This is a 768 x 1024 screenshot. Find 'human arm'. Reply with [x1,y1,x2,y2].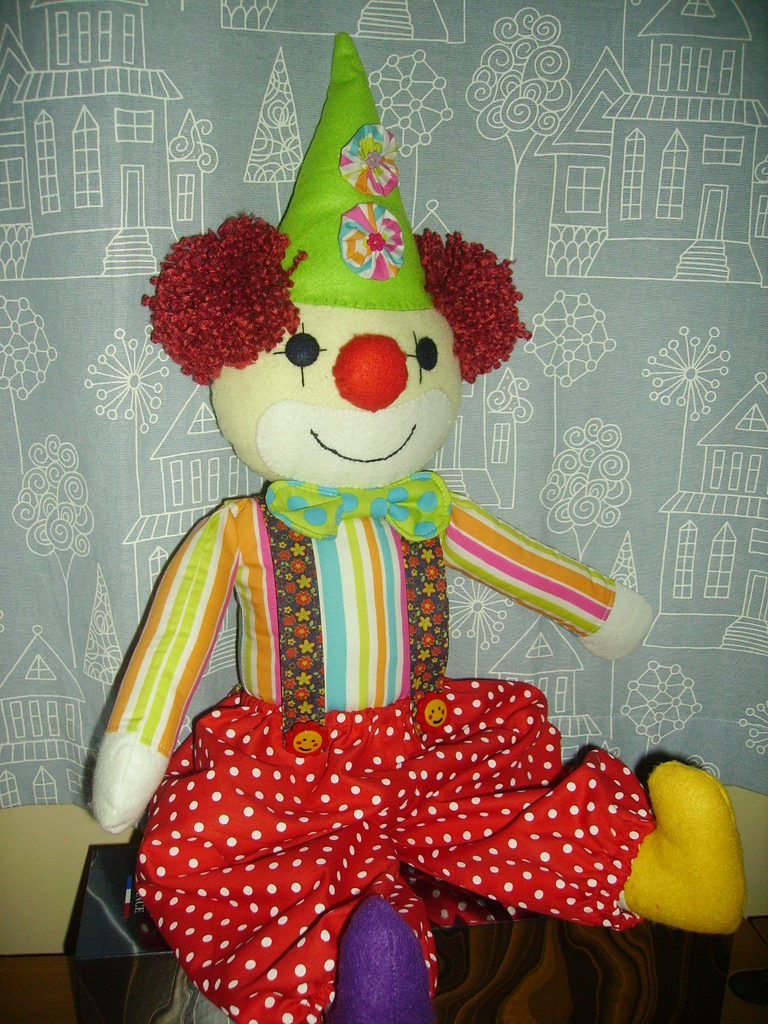
[443,494,653,660].
